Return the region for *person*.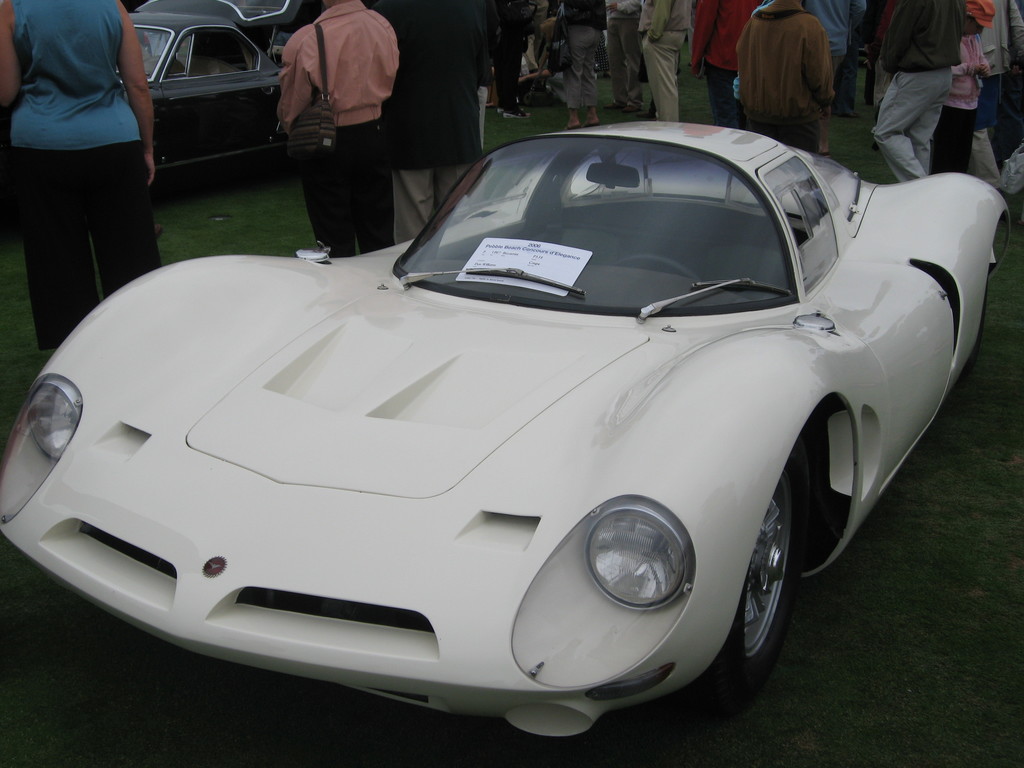
bbox=(552, 0, 598, 129).
